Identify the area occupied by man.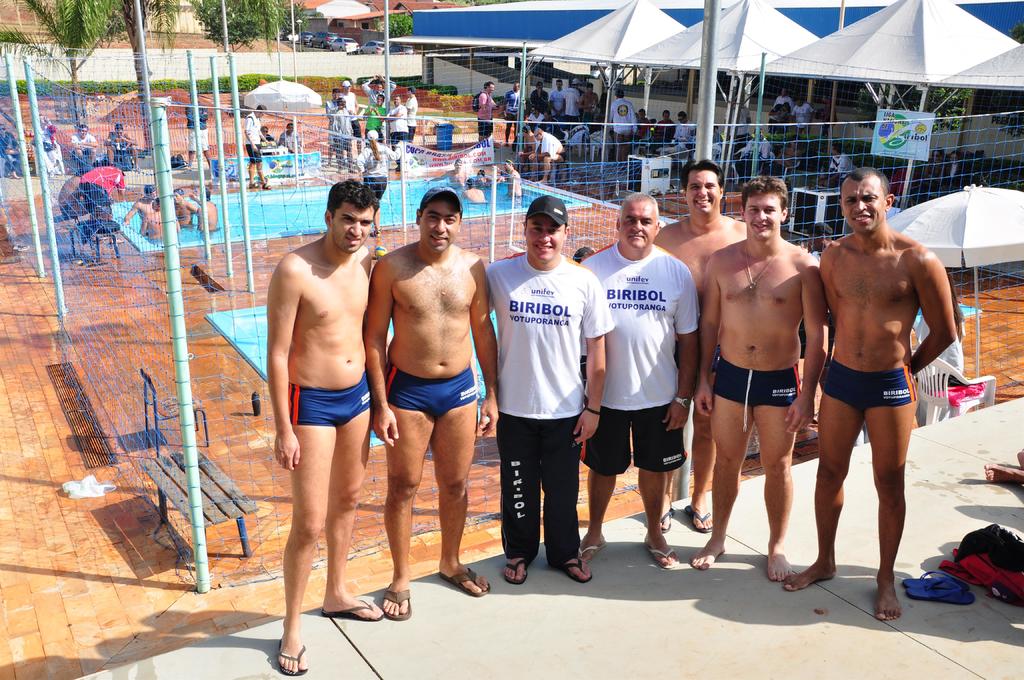
Area: pyautogui.locateOnScreen(366, 89, 391, 147).
